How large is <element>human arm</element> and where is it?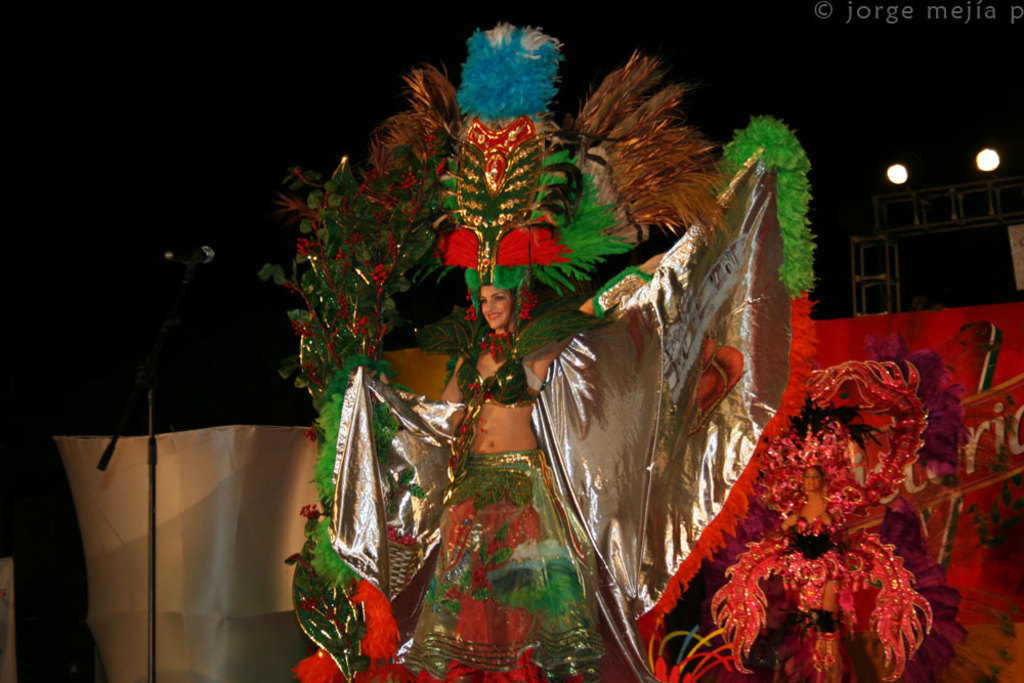
Bounding box: 429/357/470/439.
